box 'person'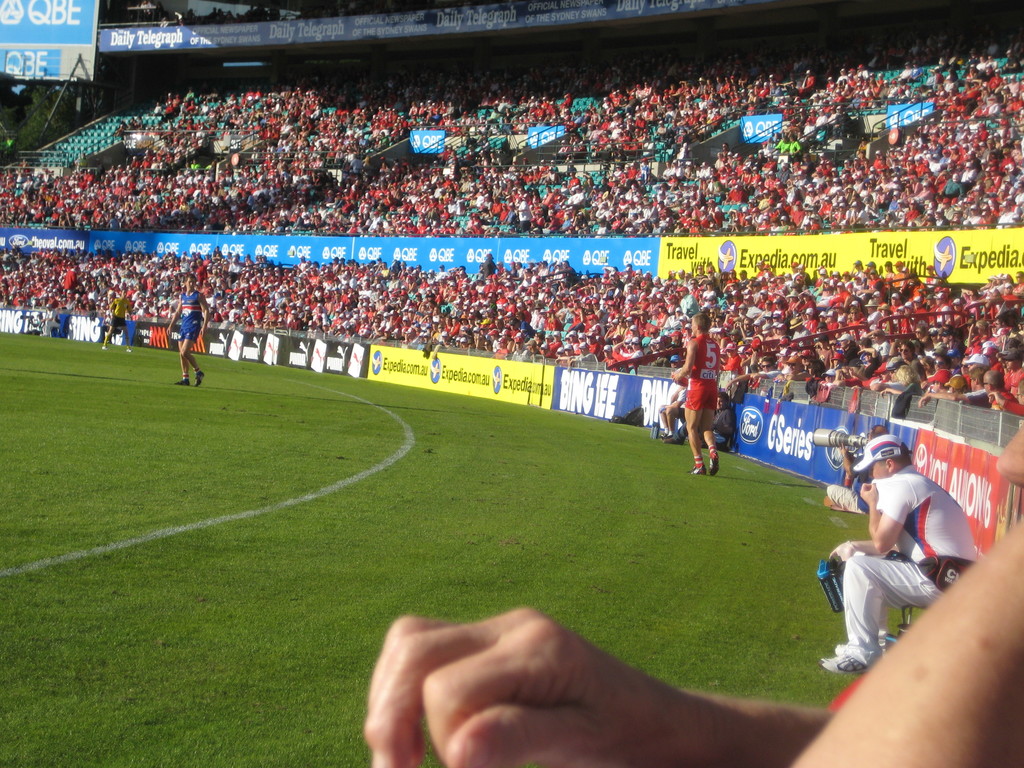
[165, 270, 212, 387]
